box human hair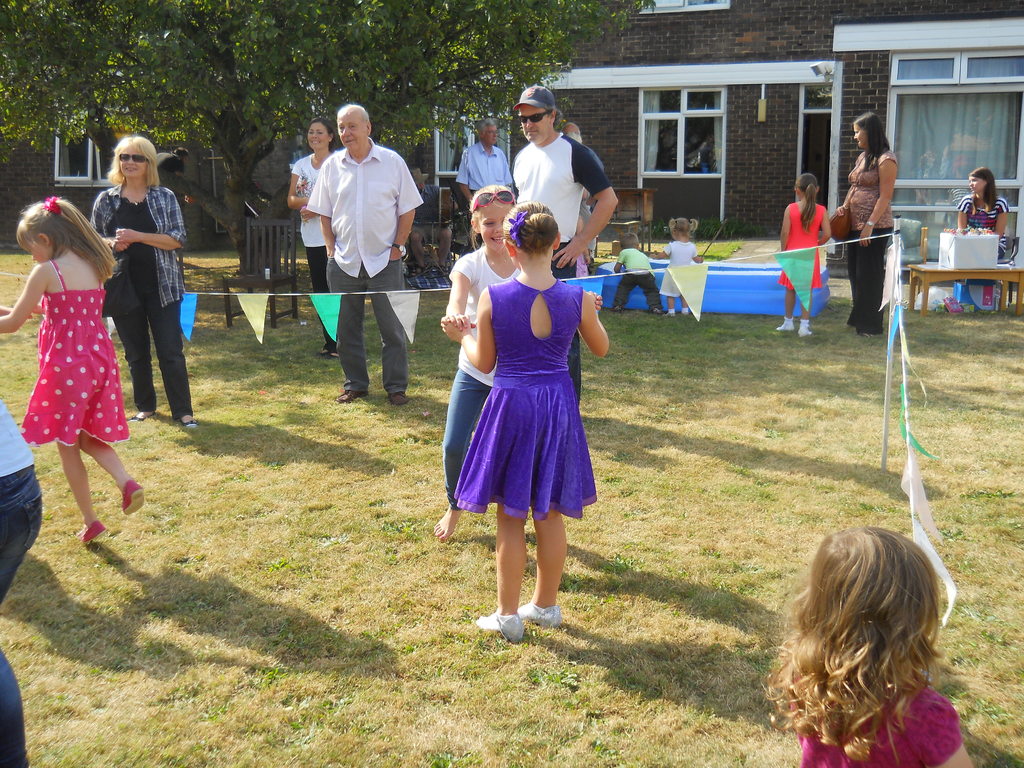
detection(670, 216, 698, 241)
